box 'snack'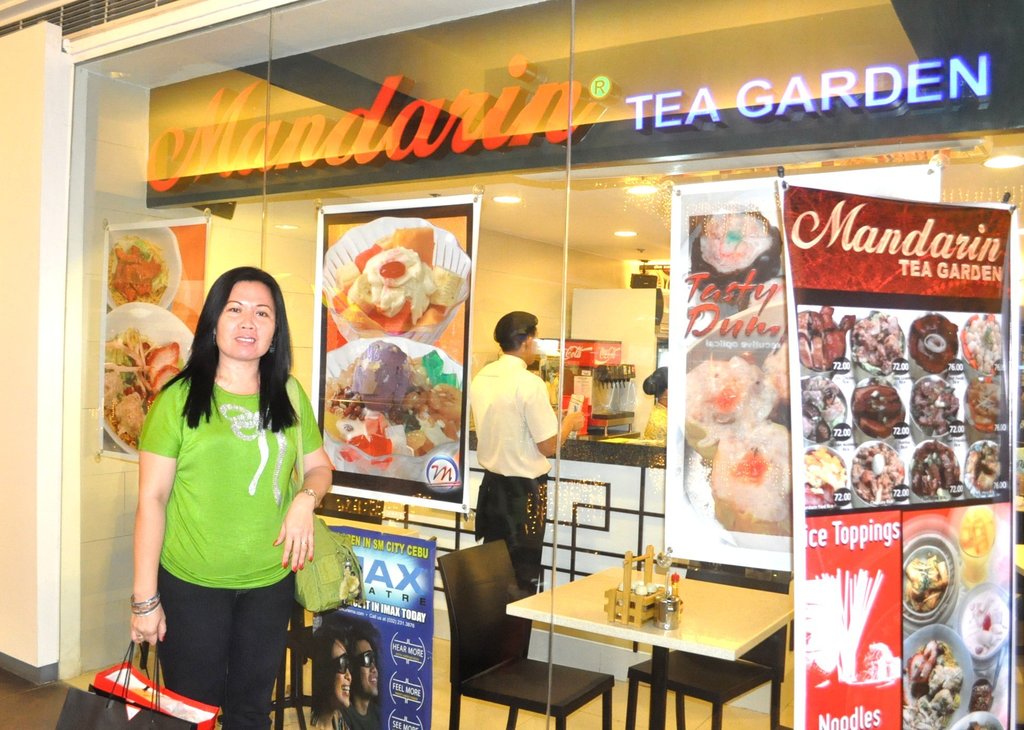
l=899, t=626, r=960, b=729
